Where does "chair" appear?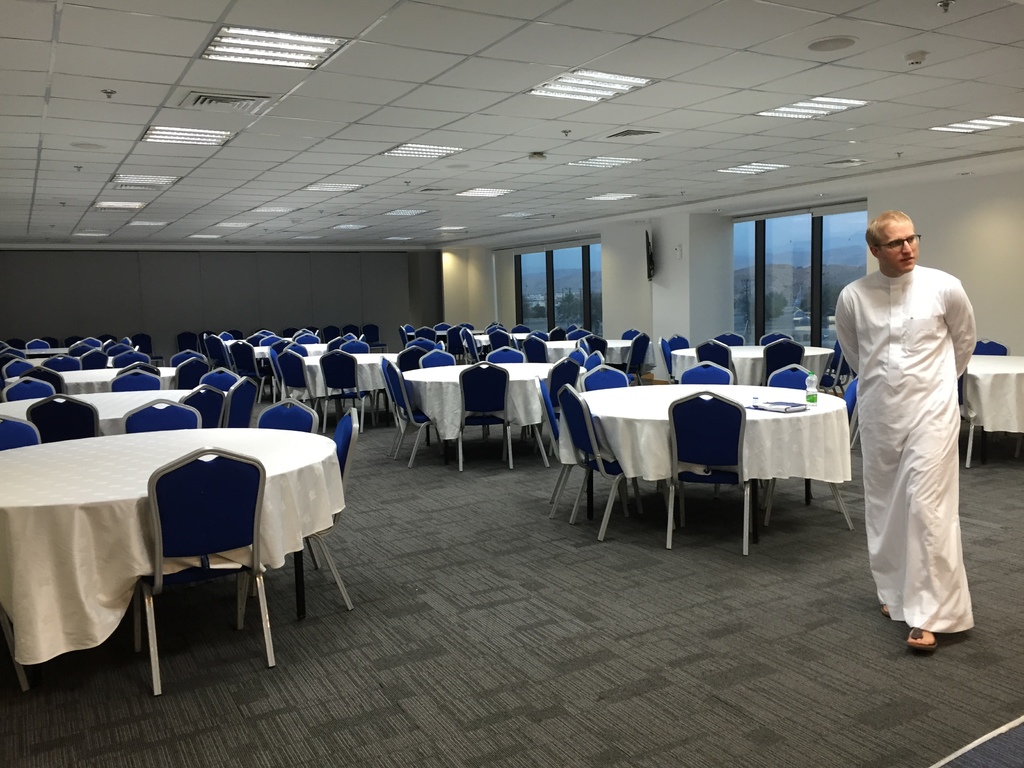
Appears at x1=618 y1=331 x2=645 y2=383.
